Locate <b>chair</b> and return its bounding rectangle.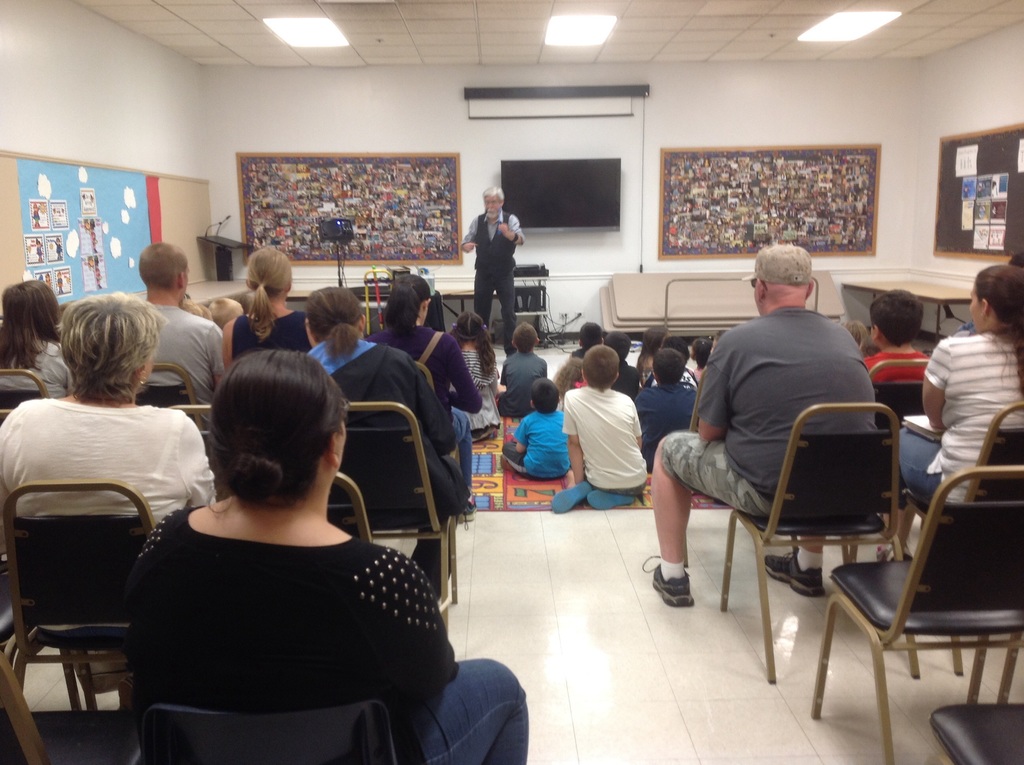
left=876, top=407, right=1023, bottom=568.
